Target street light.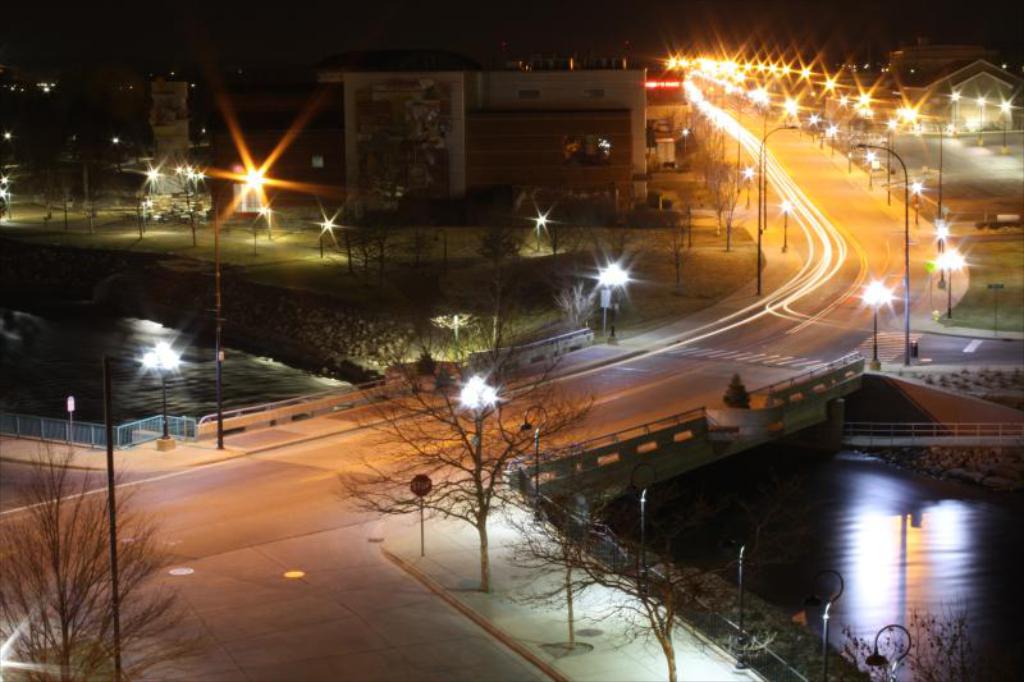
Target region: locate(864, 624, 911, 681).
